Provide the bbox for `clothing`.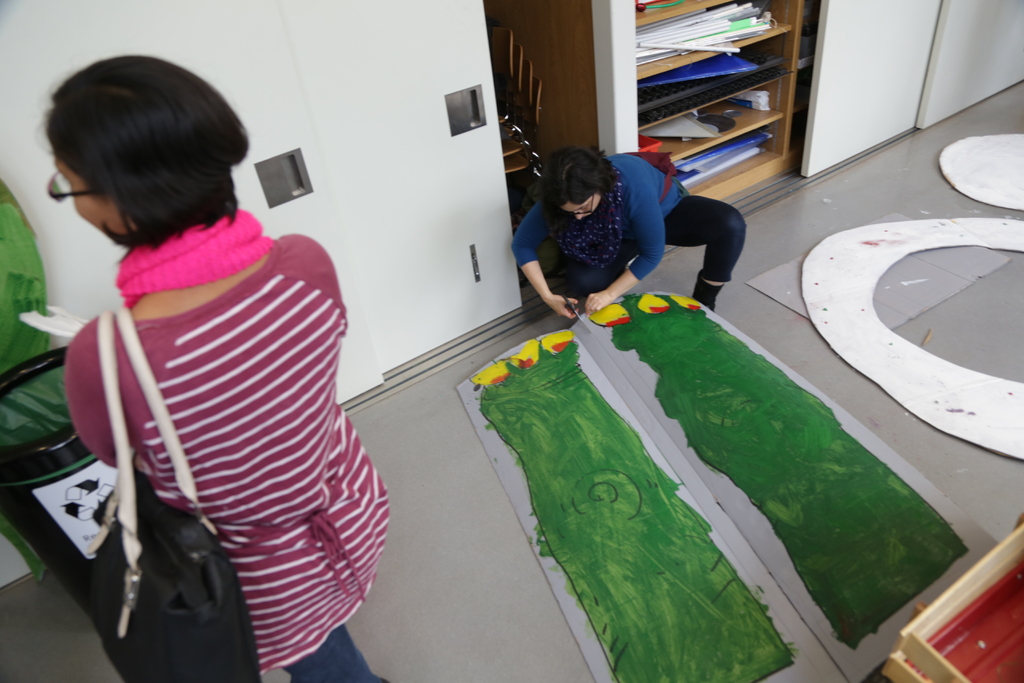
506/151/745/318.
